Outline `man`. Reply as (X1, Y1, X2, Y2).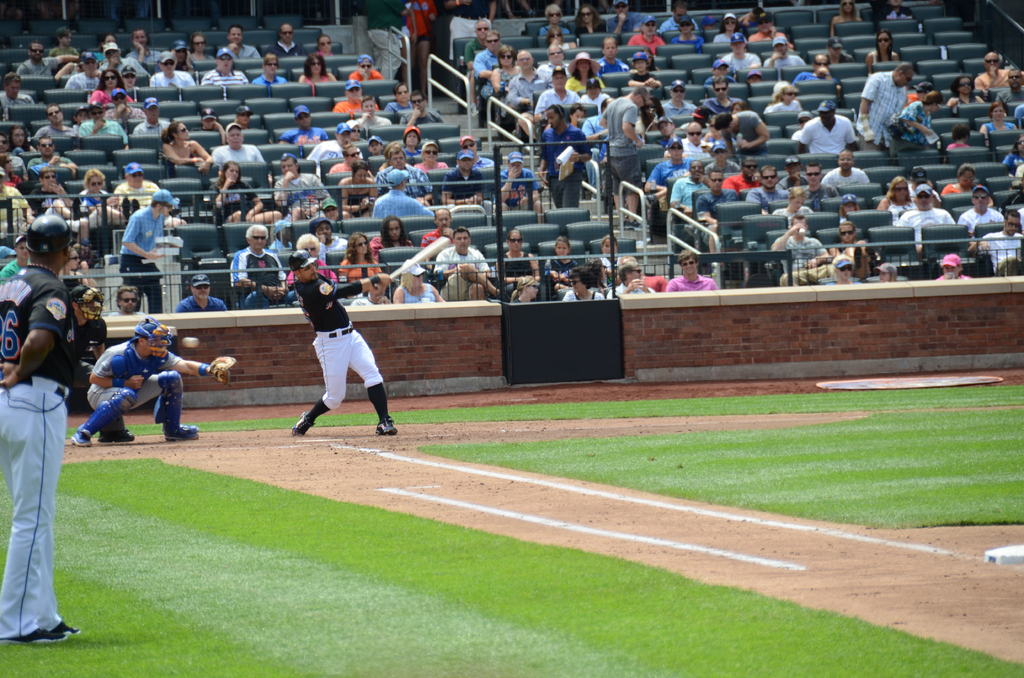
(433, 223, 498, 301).
